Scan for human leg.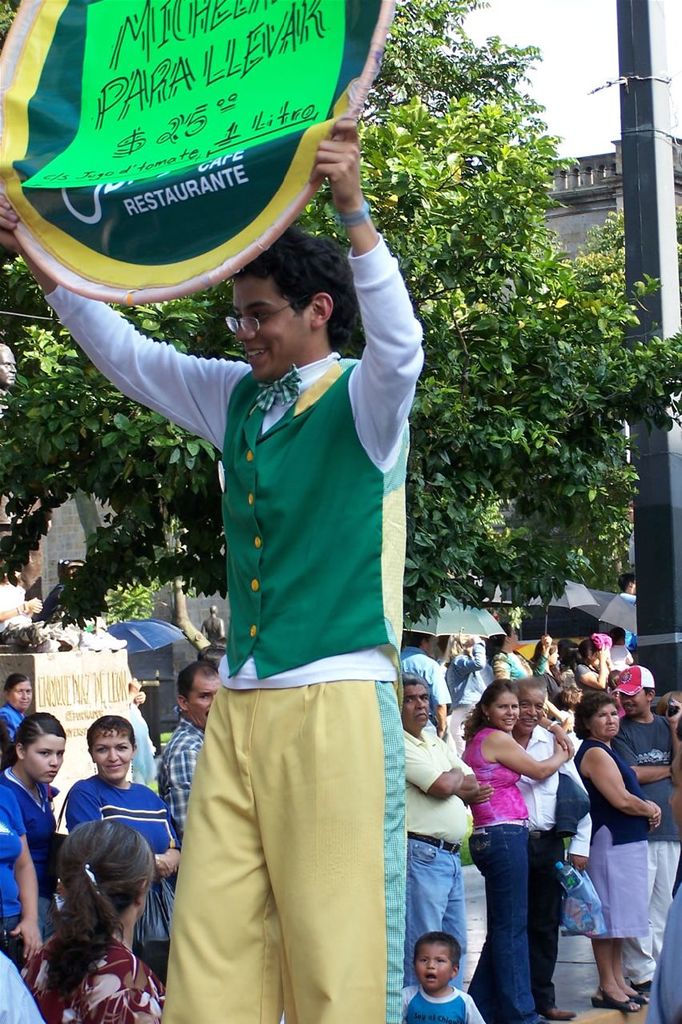
Scan result: left=415, top=846, right=471, bottom=989.
